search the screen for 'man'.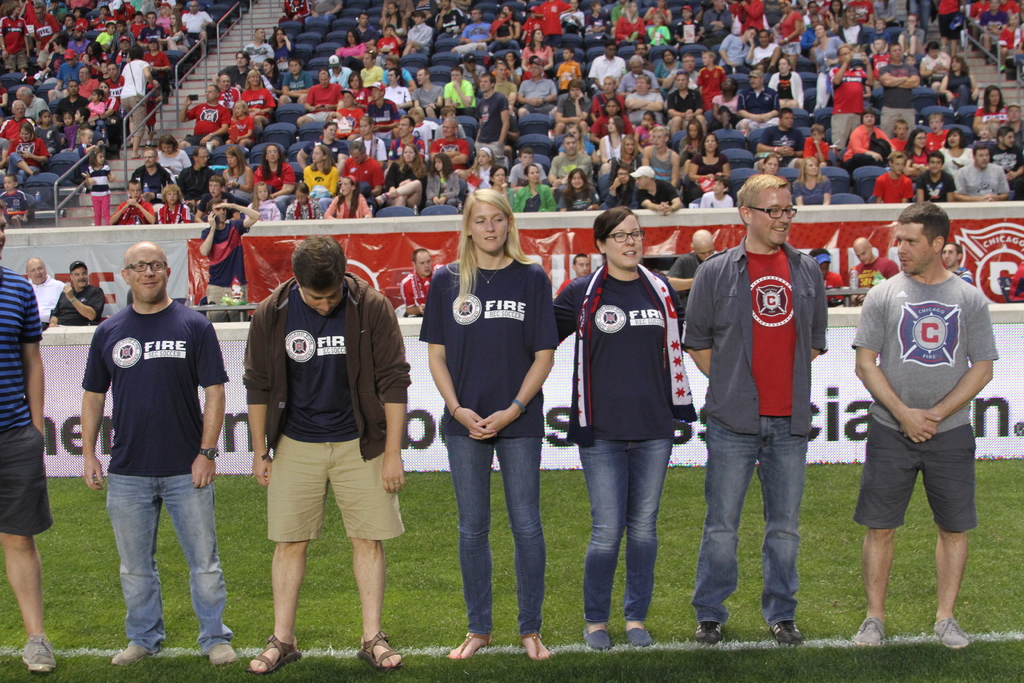
Found at [735,70,782,145].
